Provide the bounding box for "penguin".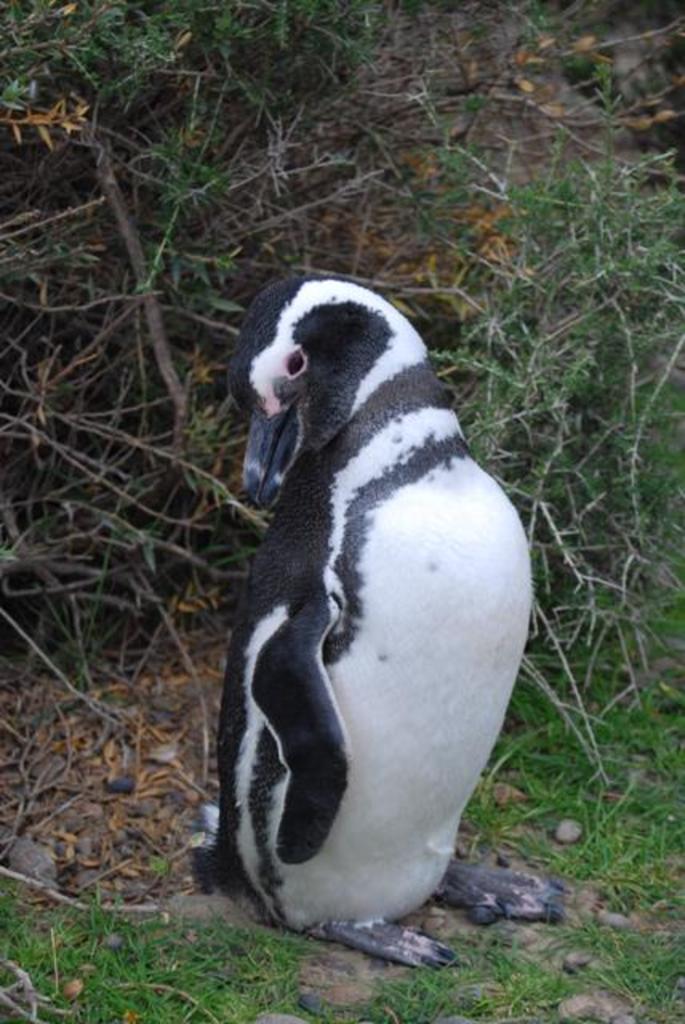
<box>189,269,552,965</box>.
